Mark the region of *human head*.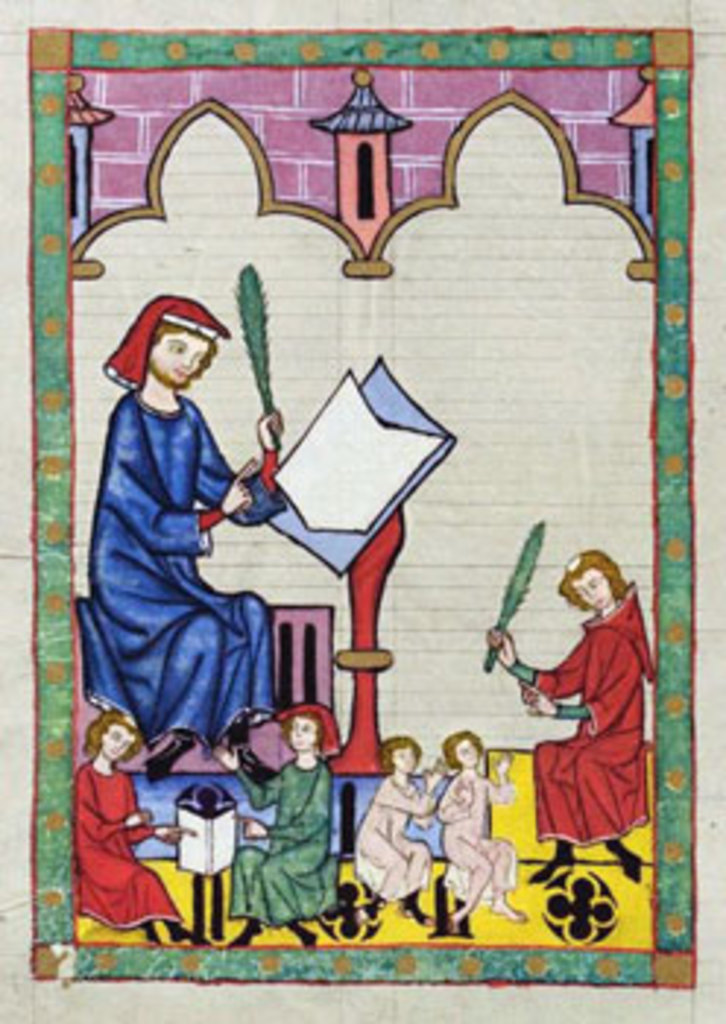
Region: <region>451, 731, 477, 767</region>.
